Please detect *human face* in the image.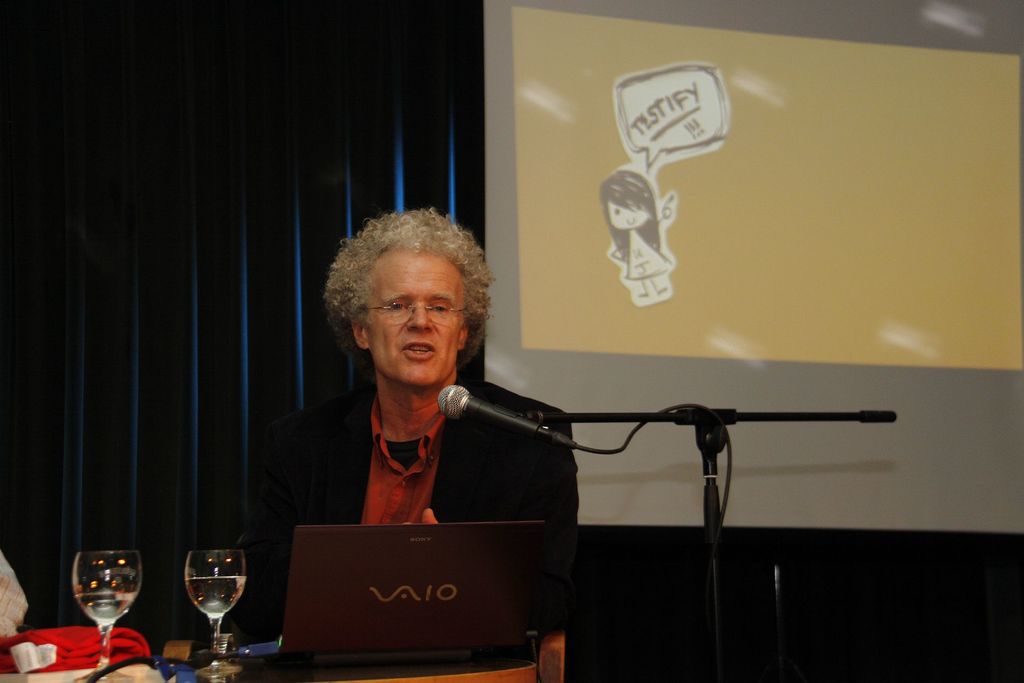
BBox(371, 247, 467, 383).
